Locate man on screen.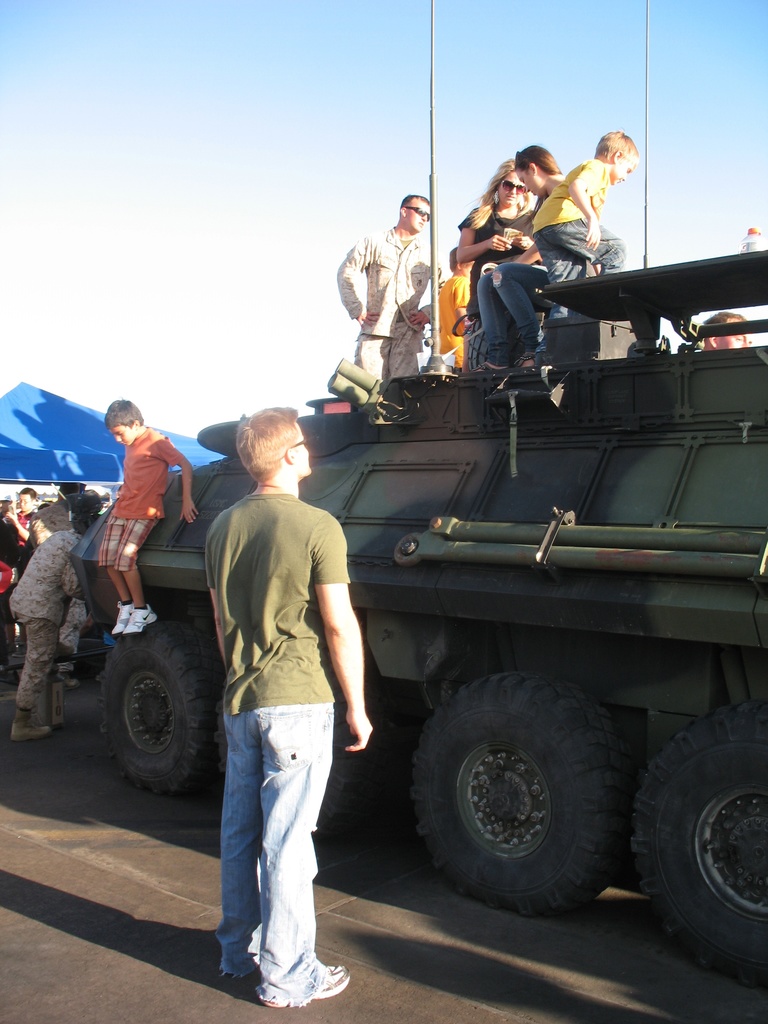
On screen at [x1=337, y1=194, x2=445, y2=378].
